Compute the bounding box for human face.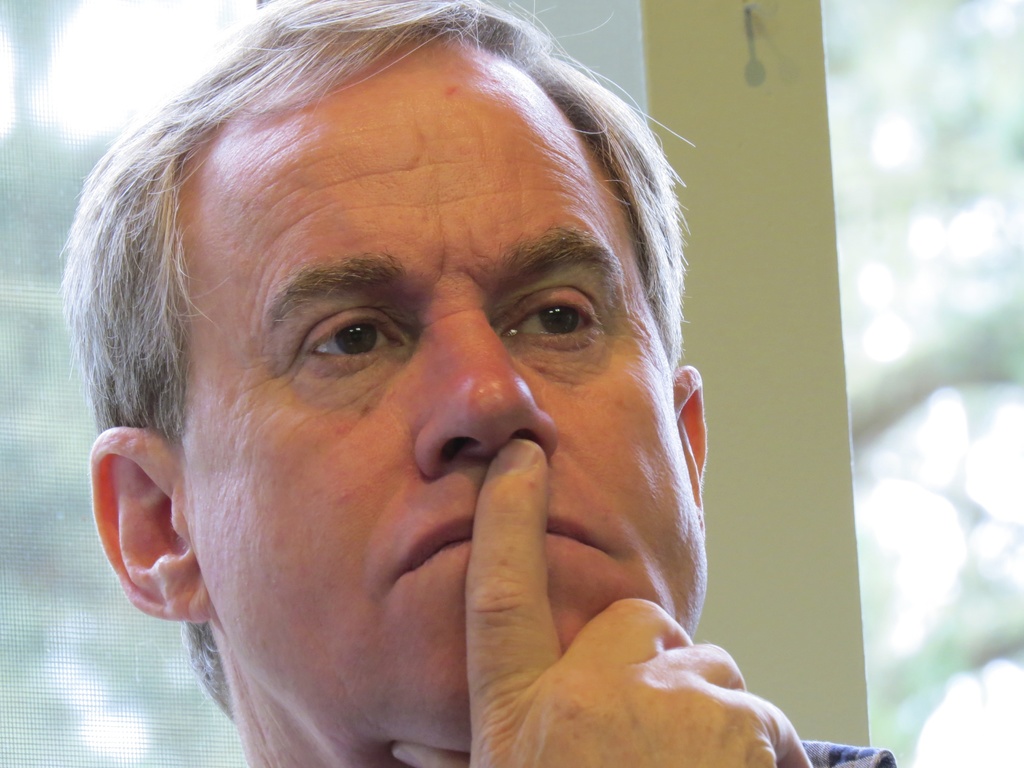
<region>180, 41, 710, 767</region>.
